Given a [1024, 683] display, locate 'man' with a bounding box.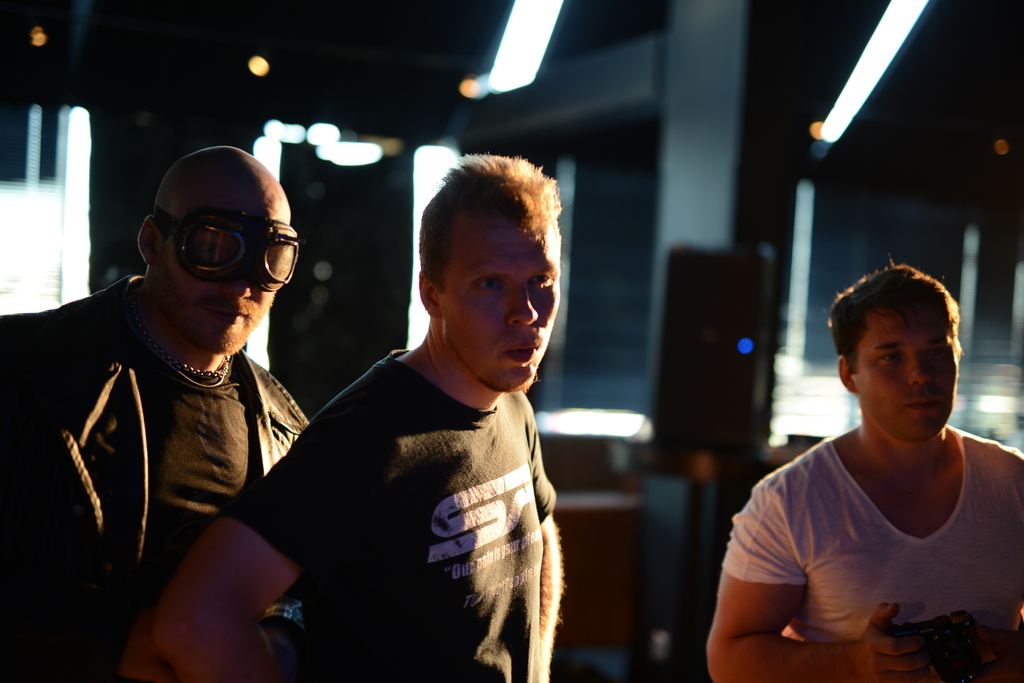
Located: (x1=121, y1=149, x2=567, y2=682).
